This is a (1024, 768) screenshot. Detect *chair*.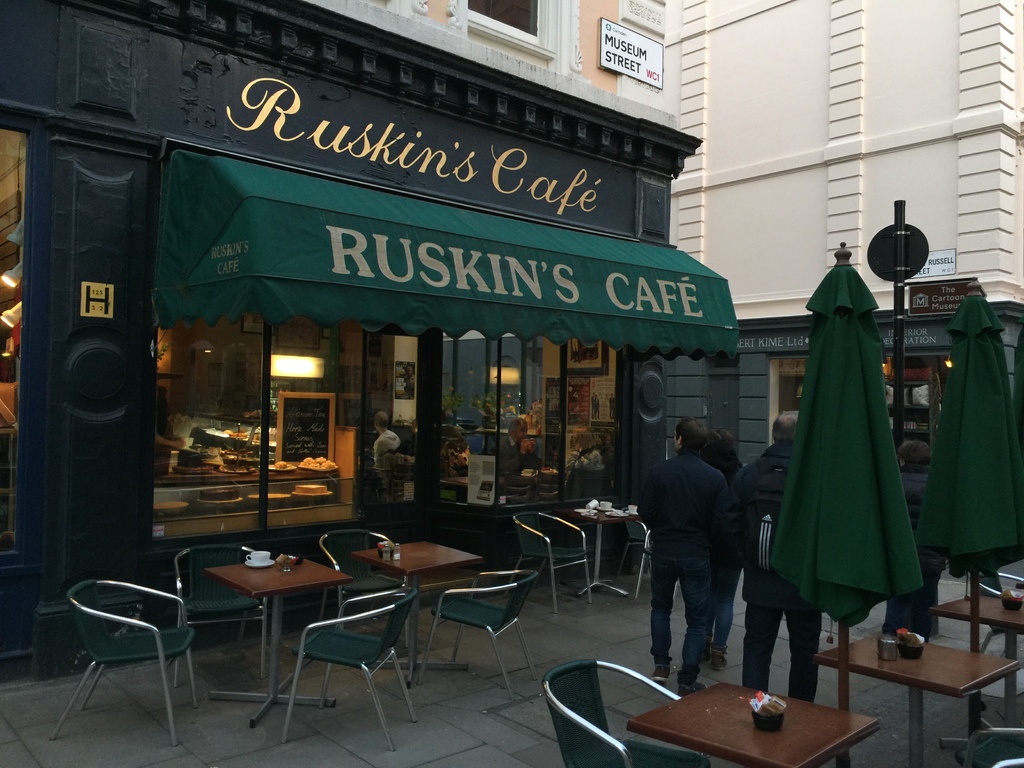
box=[547, 653, 708, 767].
